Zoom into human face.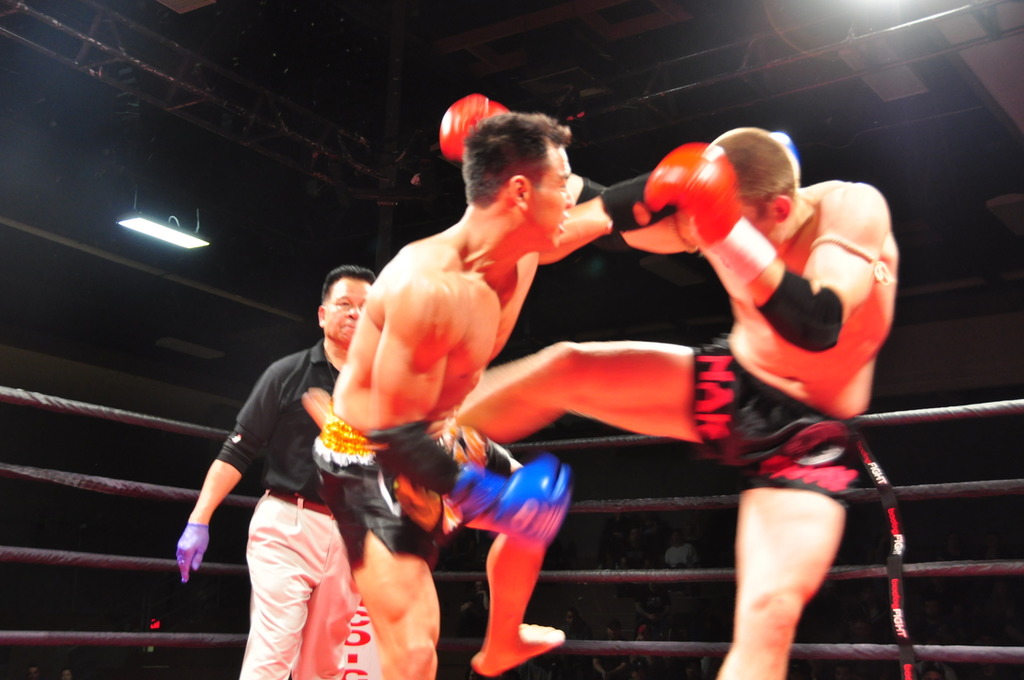
Zoom target: (745,205,782,252).
